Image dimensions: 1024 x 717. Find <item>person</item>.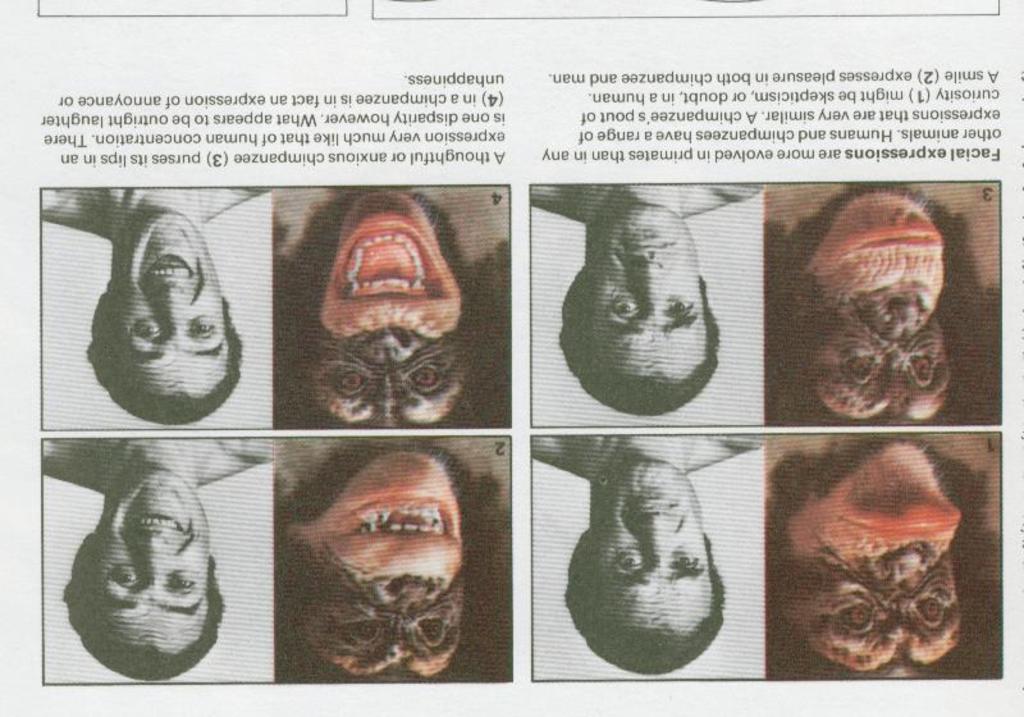
(38,437,273,684).
